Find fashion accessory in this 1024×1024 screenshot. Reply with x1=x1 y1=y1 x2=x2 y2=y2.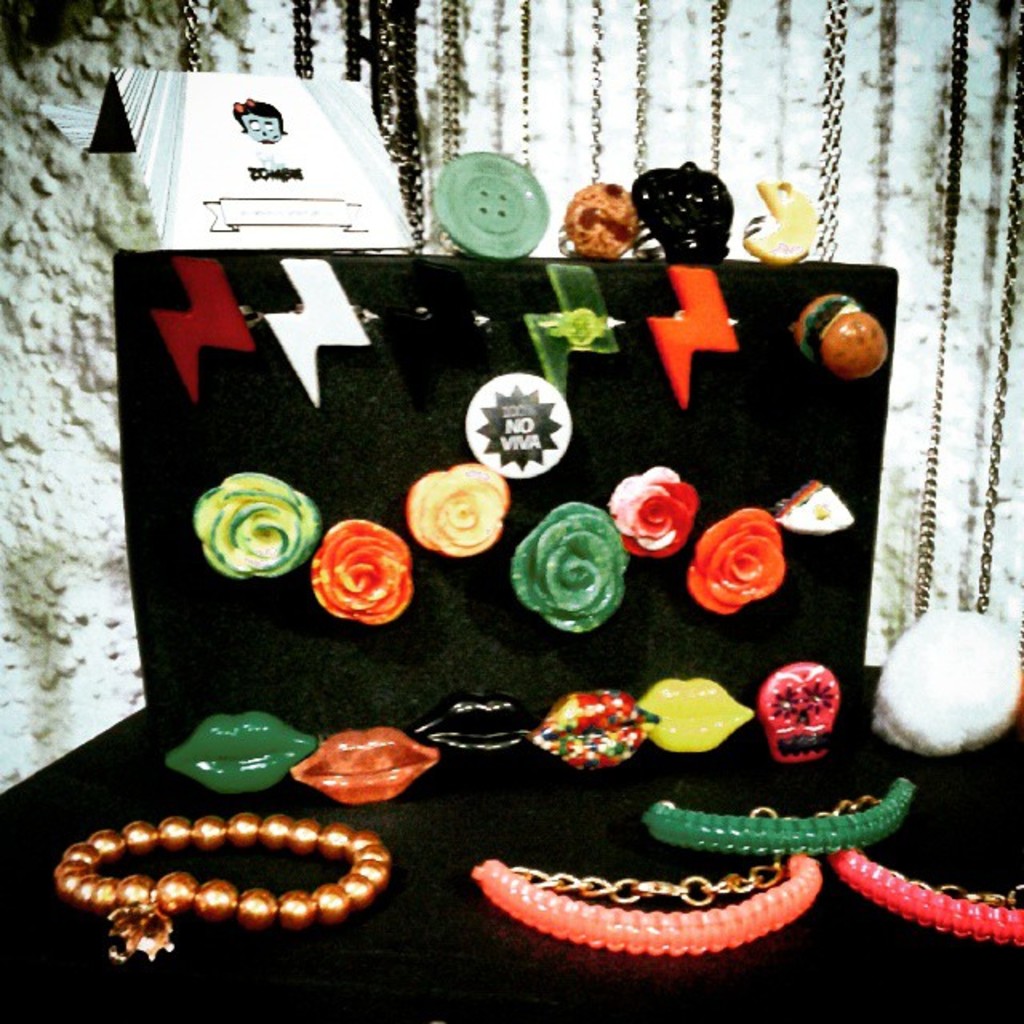
x1=509 y1=501 x2=630 y2=637.
